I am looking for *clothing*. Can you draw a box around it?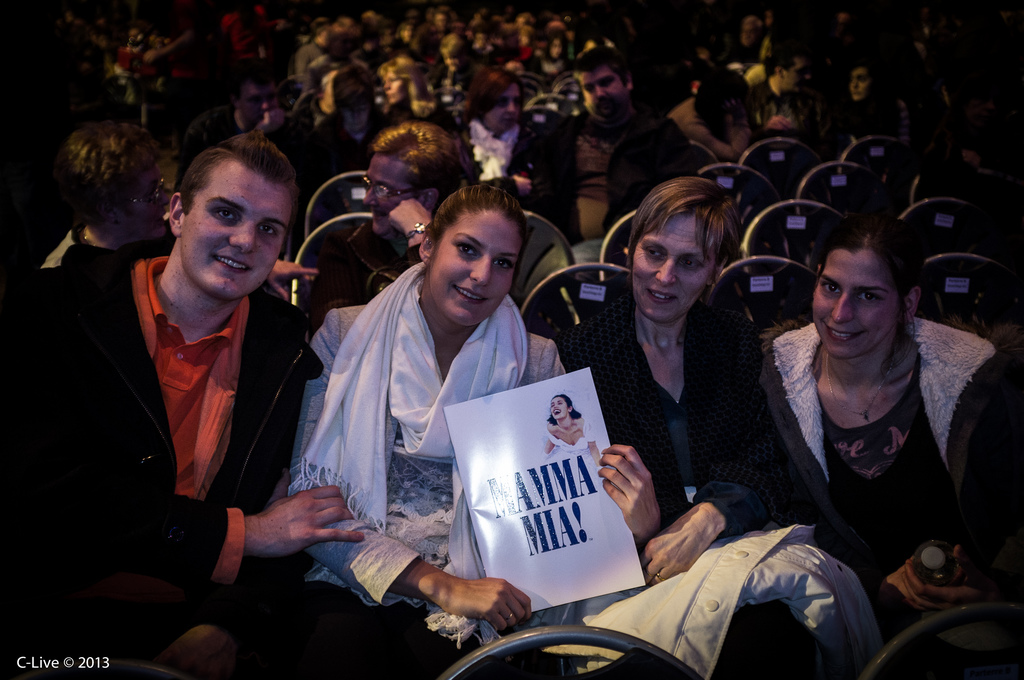
Sure, the bounding box is 537/105/703/239.
